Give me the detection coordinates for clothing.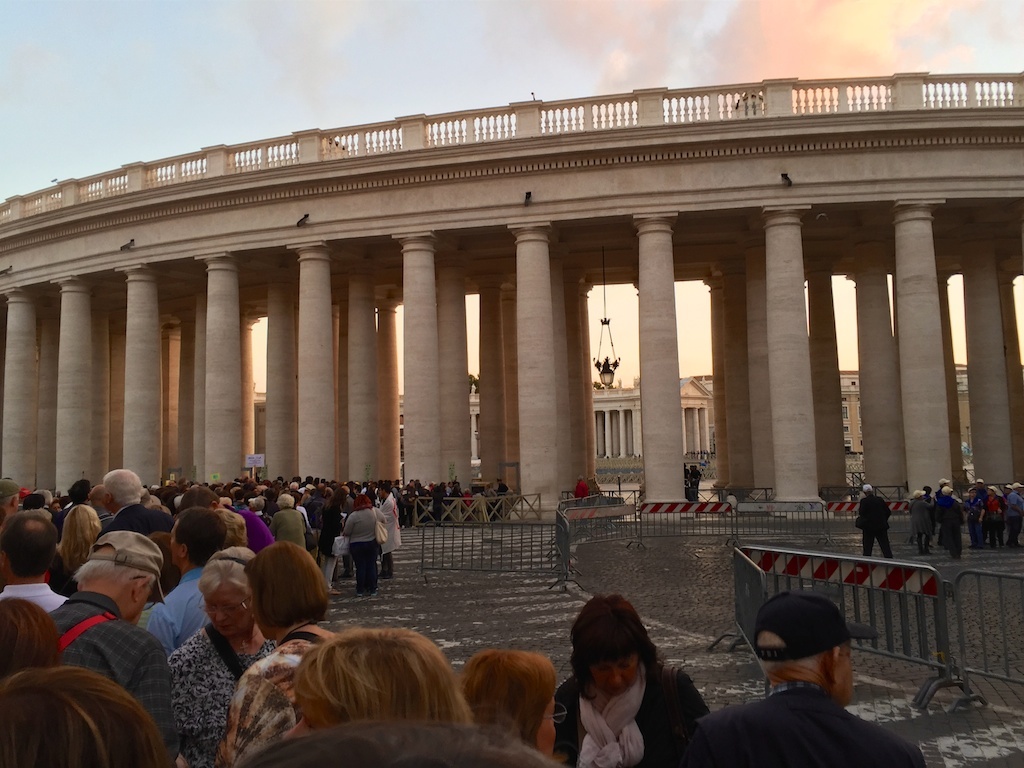
box(244, 512, 283, 551).
